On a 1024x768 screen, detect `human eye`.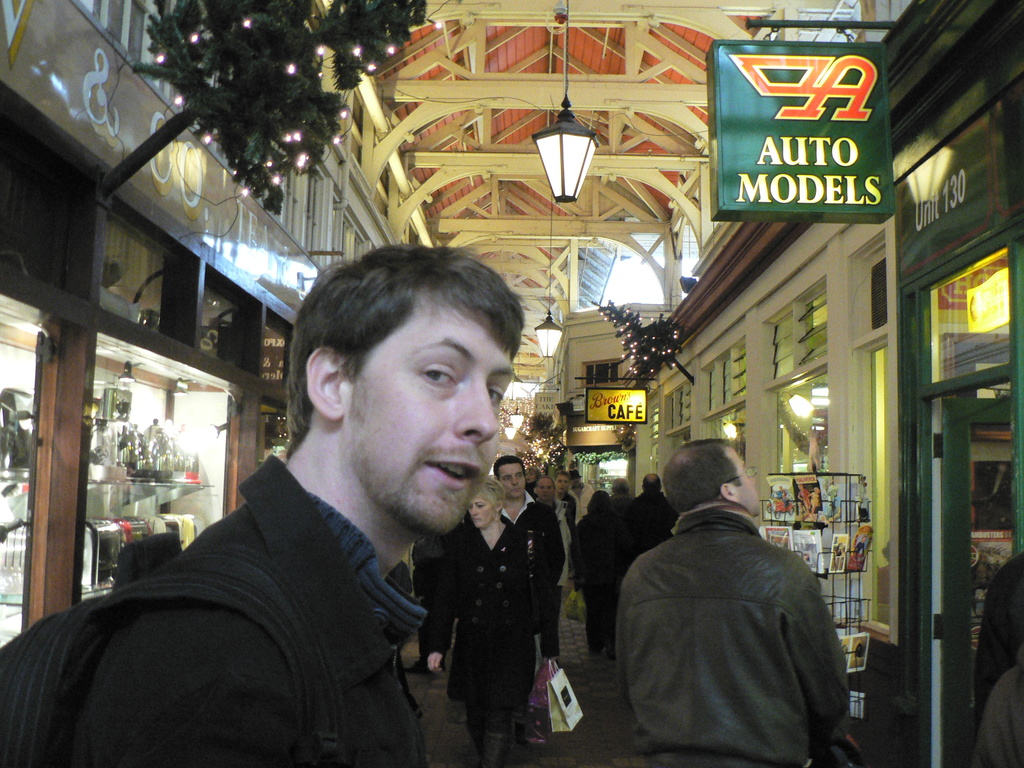
<region>516, 472, 524, 477</region>.
